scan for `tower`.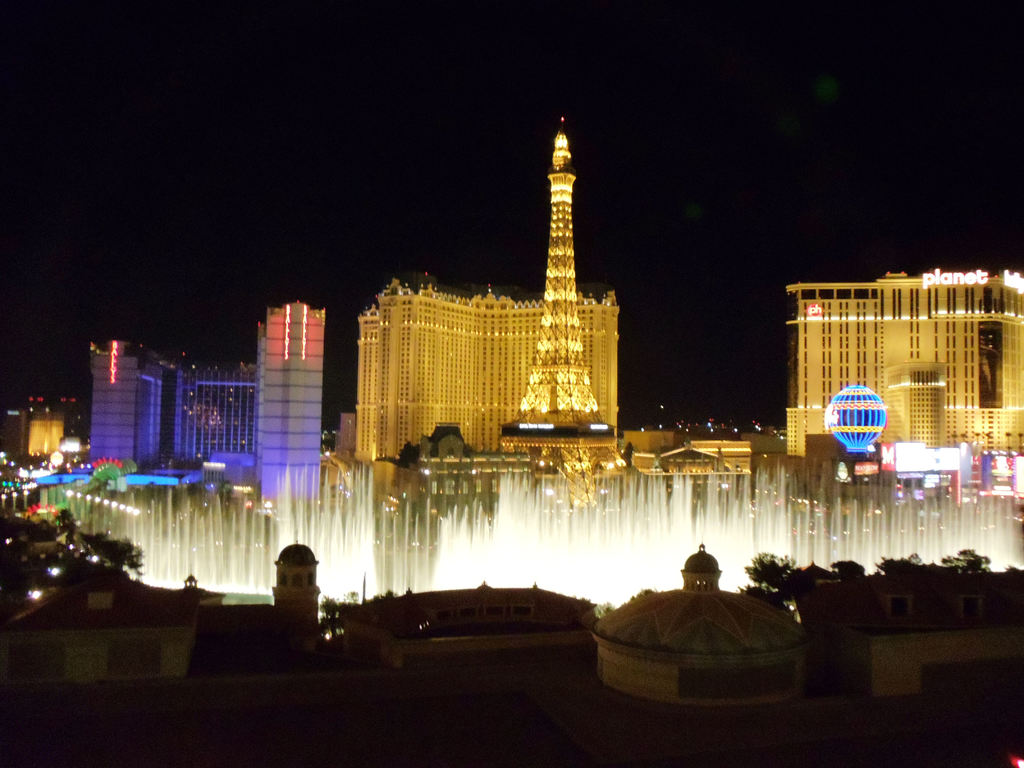
Scan result: 90, 336, 166, 476.
